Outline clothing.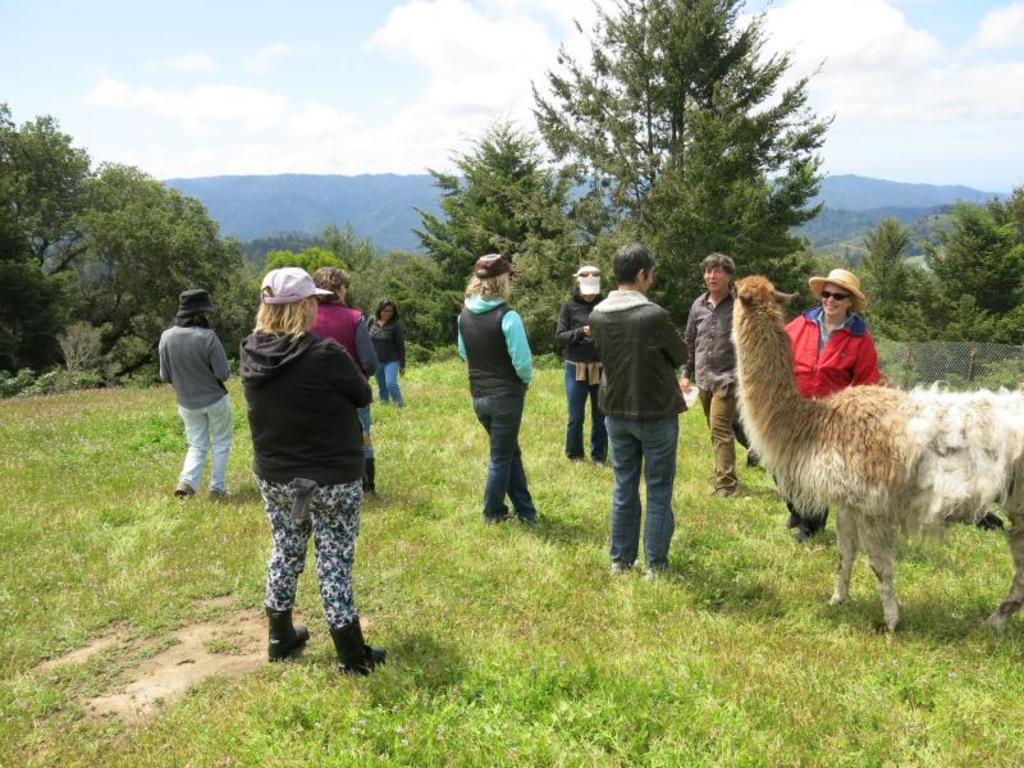
Outline: bbox=[684, 288, 754, 498].
